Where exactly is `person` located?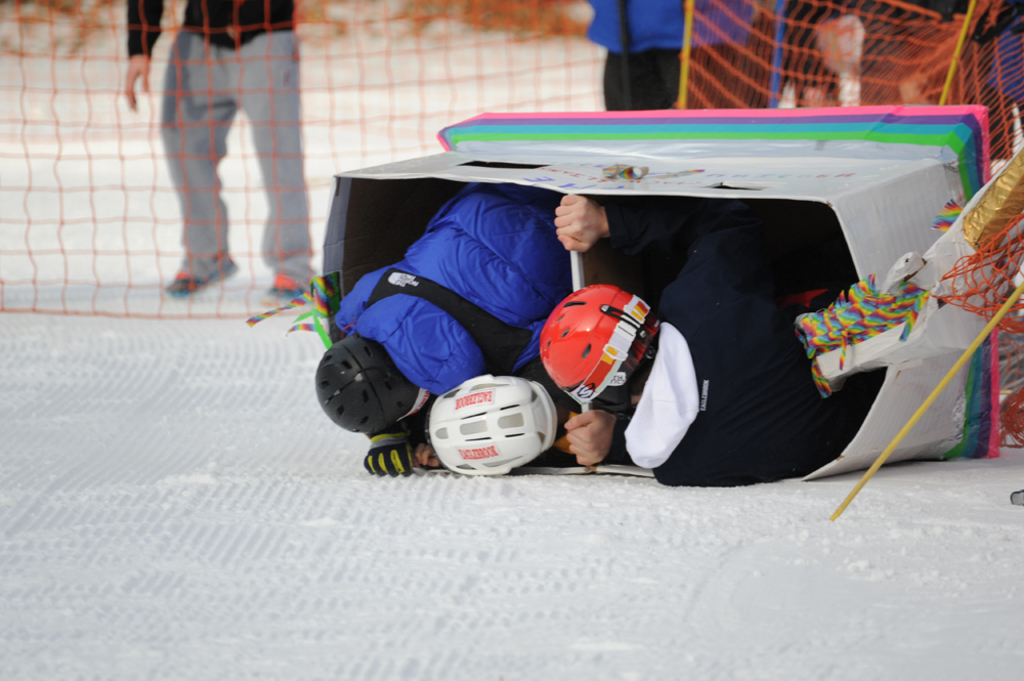
Its bounding box is pyautogui.locateOnScreen(531, 184, 889, 491).
